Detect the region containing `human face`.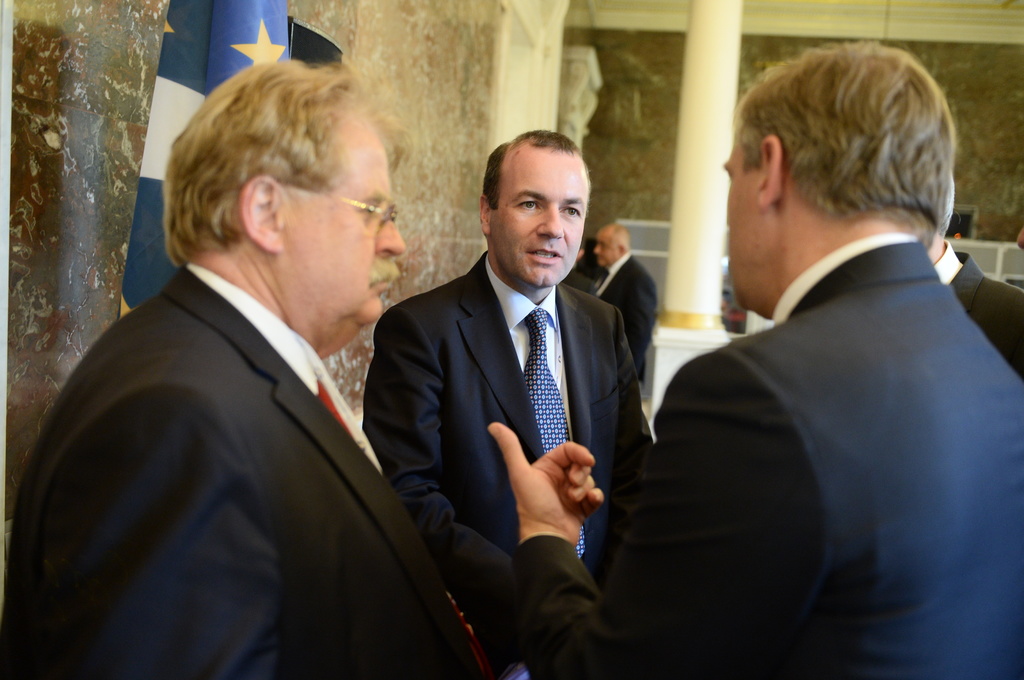
l=593, t=228, r=624, b=269.
